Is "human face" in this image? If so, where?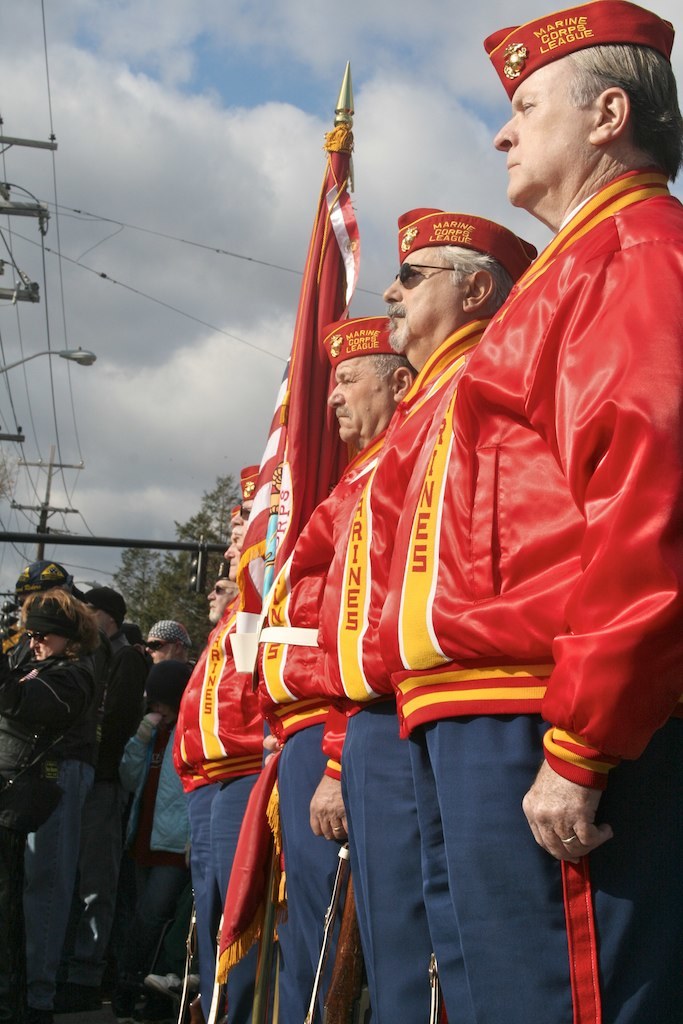
Yes, at 144:636:174:668.
